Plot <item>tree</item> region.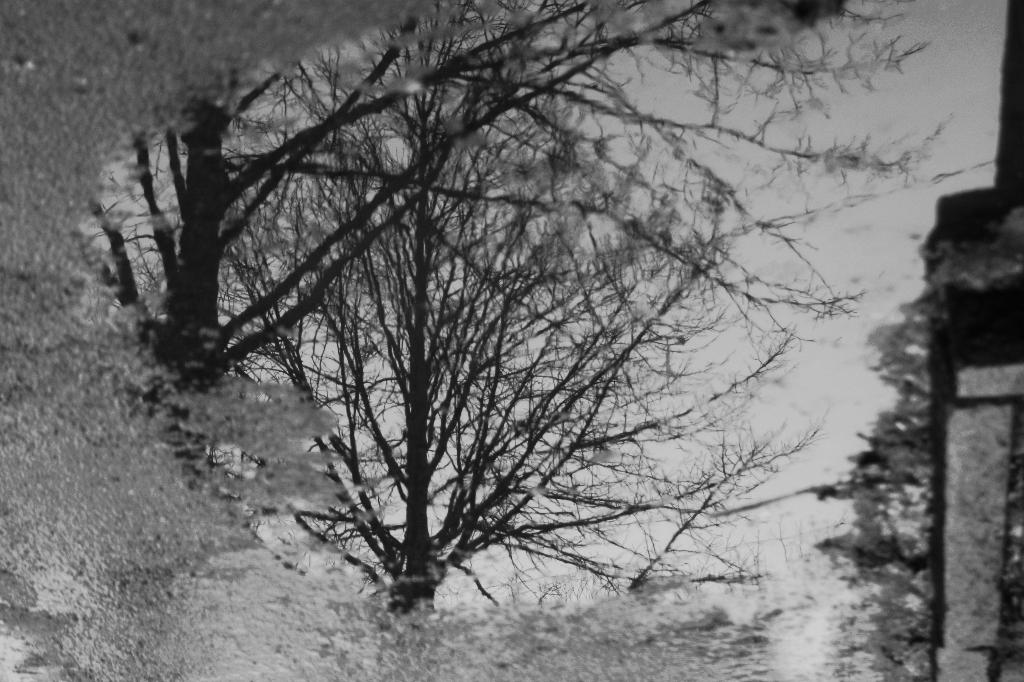
Plotted at 60,0,958,624.
